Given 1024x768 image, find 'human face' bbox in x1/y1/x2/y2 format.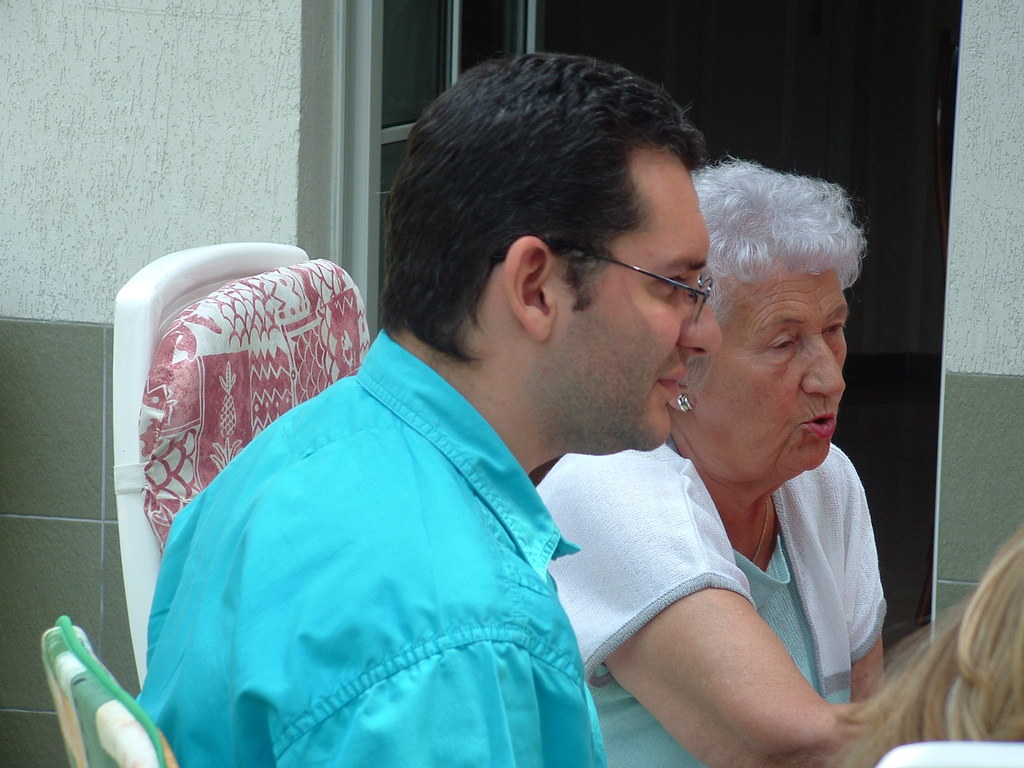
557/152/728/454.
